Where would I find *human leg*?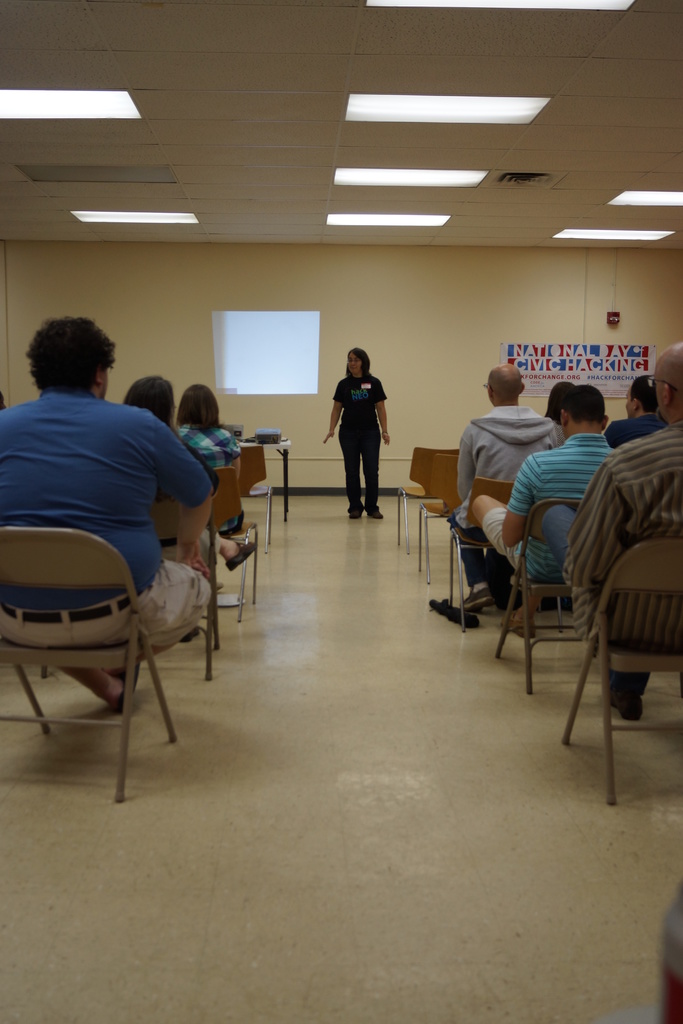
At 365/421/380/510.
